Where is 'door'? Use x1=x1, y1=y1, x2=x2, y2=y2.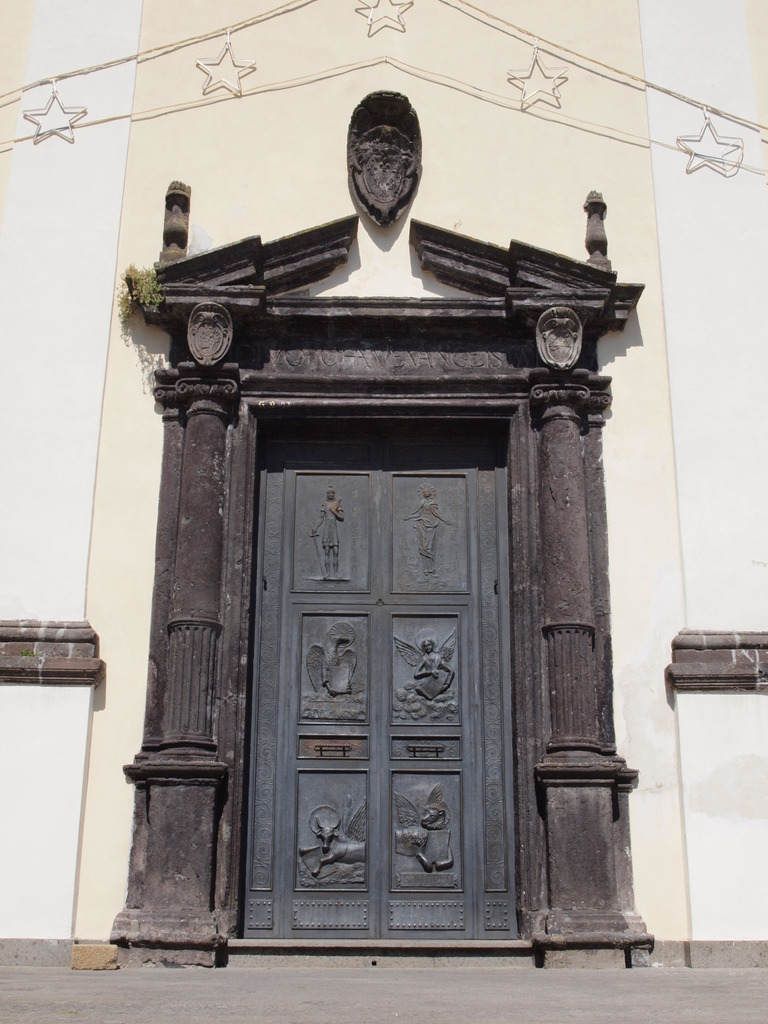
x1=211, y1=388, x2=596, y2=940.
